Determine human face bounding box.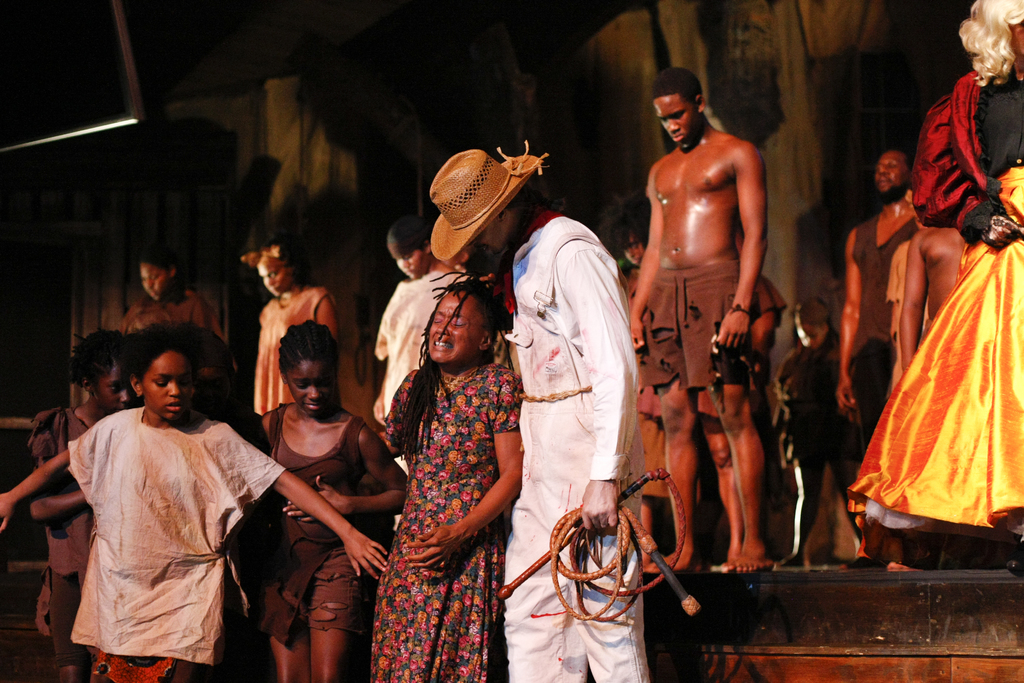
Determined: region(650, 99, 701, 144).
